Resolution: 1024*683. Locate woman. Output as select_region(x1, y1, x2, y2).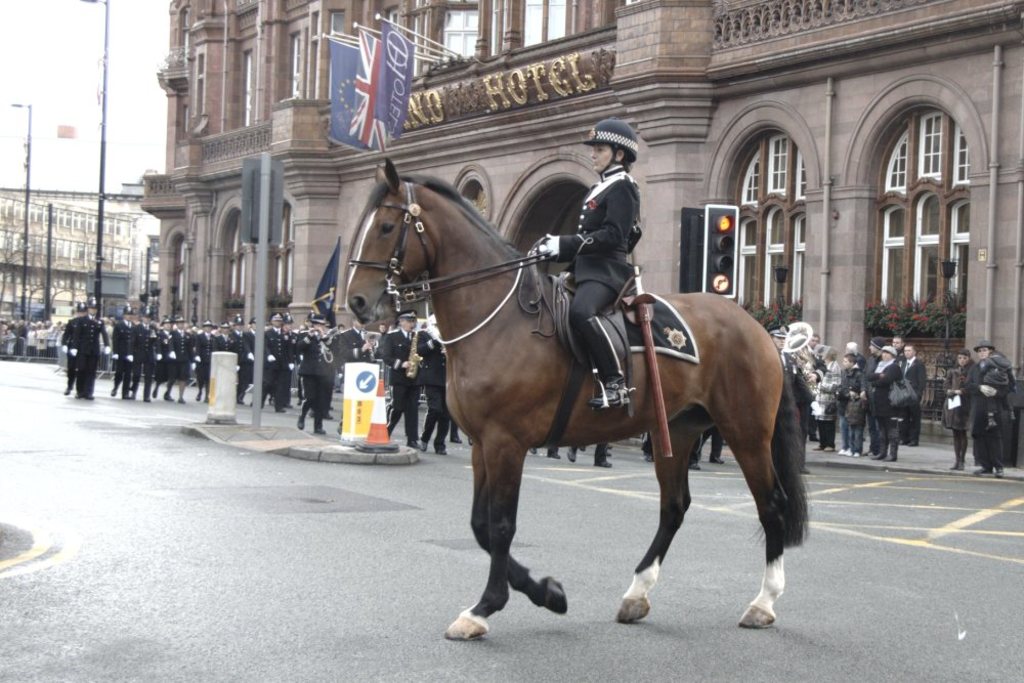
select_region(532, 121, 643, 401).
